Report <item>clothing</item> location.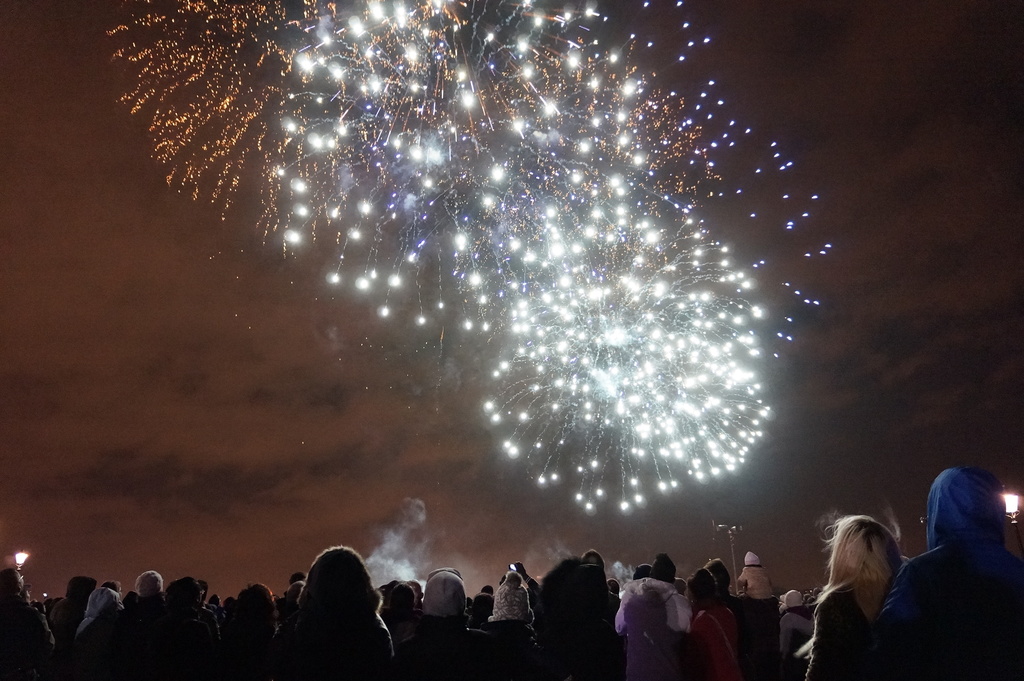
Report: Rect(871, 469, 1023, 680).
